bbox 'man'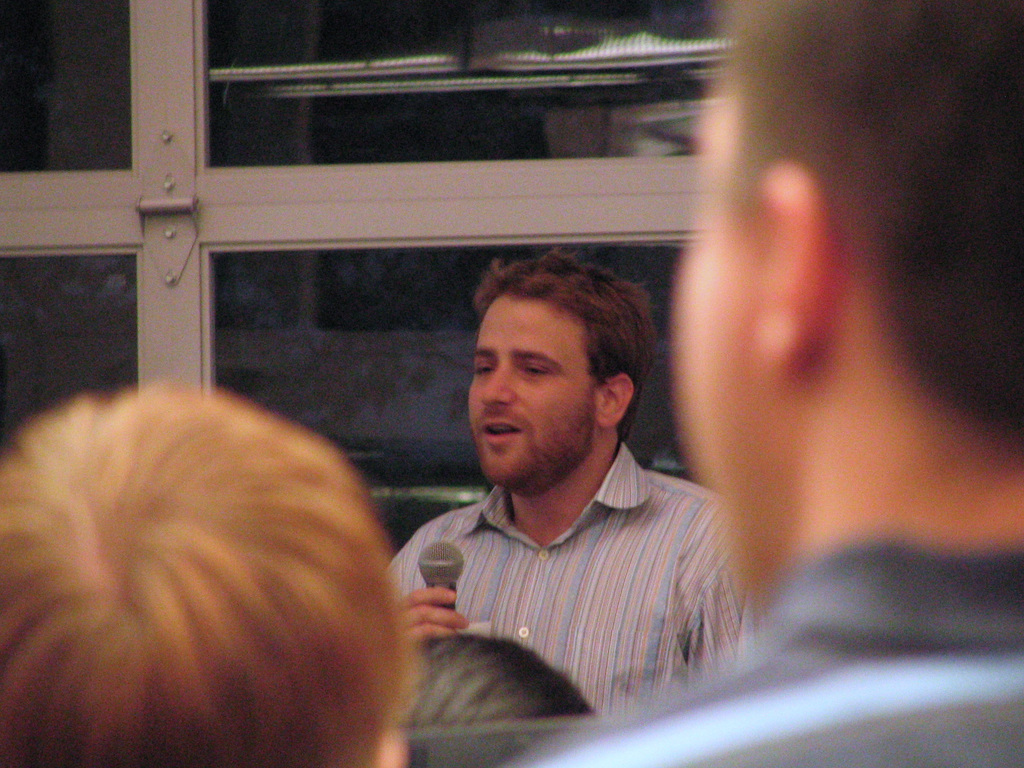
361/257/767/726
